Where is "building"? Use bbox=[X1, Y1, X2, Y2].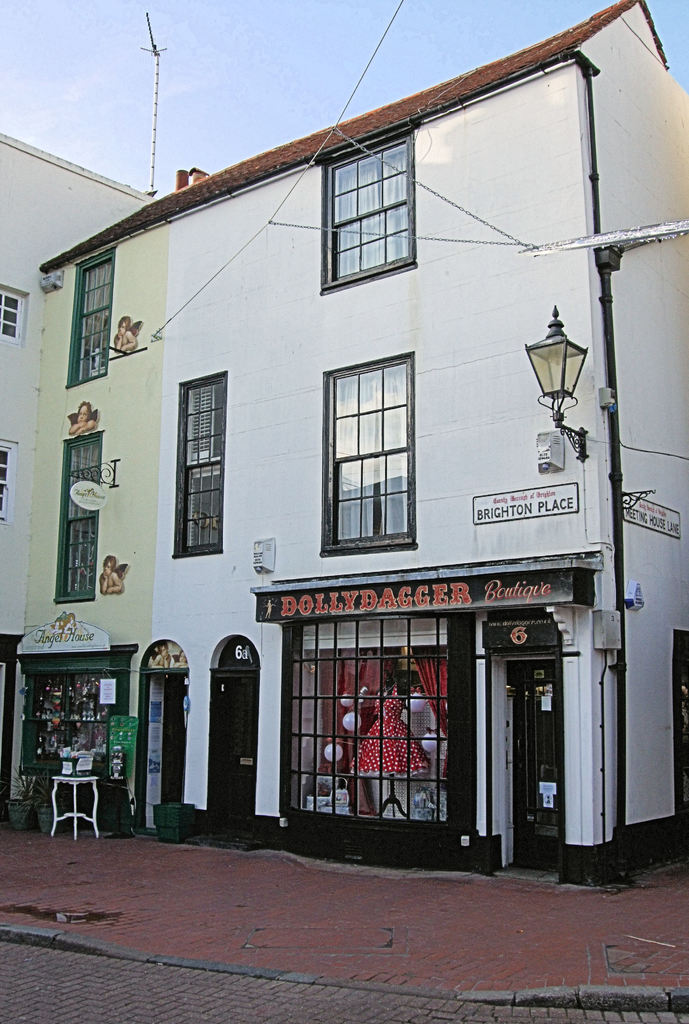
bbox=[8, 0, 688, 881].
